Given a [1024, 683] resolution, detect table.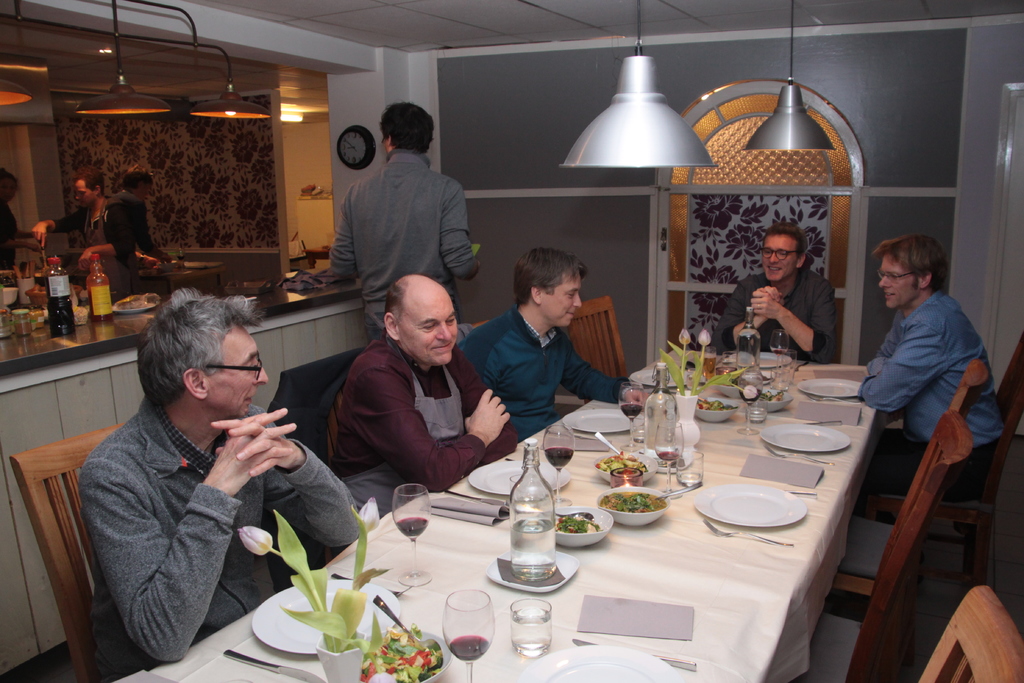
x1=219 y1=376 x2=948 y2=682.
